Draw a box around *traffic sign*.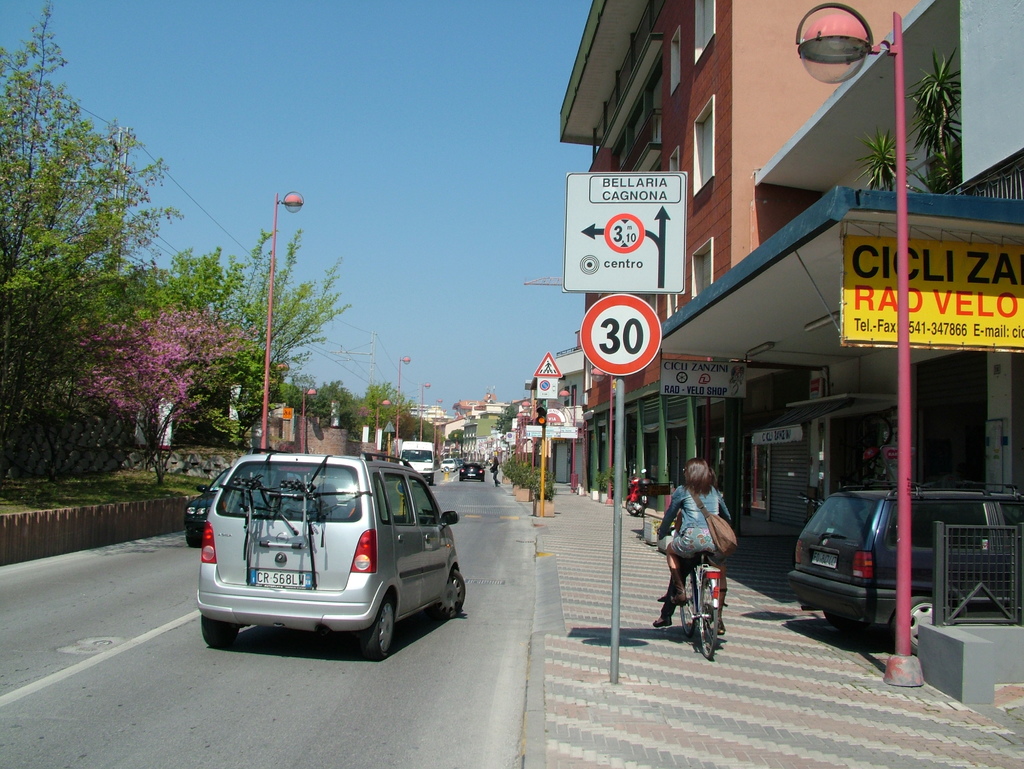
left=559, top=172, right=690, bottom=295.
